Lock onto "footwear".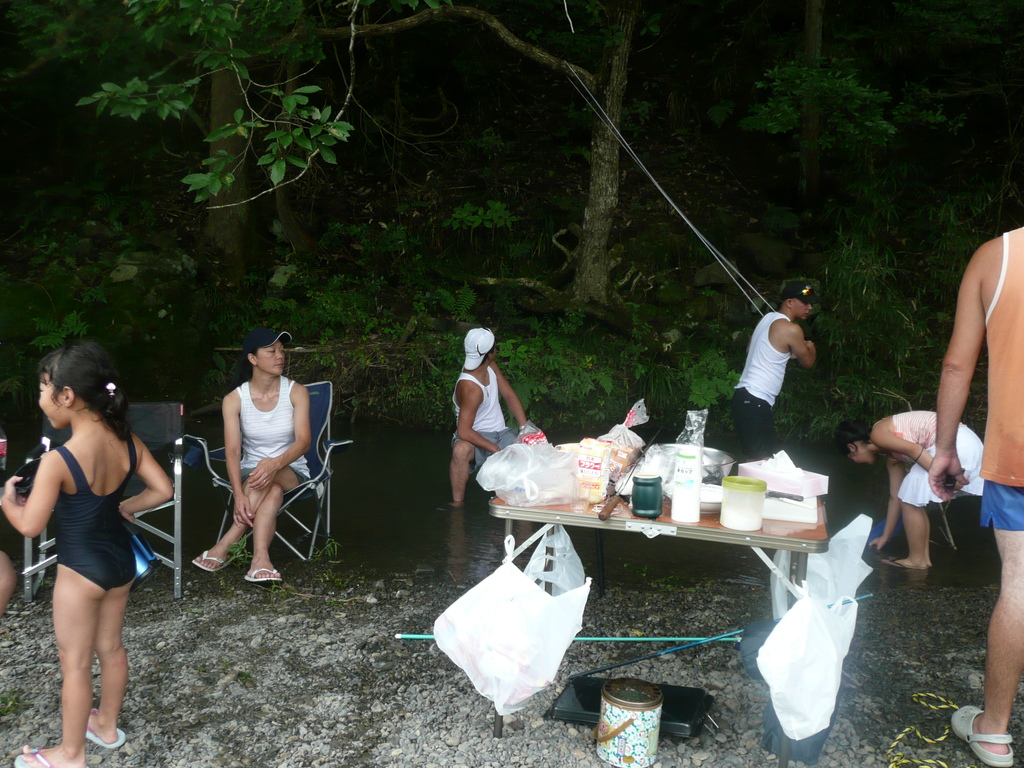
Locked: [945,697,1016,767].
